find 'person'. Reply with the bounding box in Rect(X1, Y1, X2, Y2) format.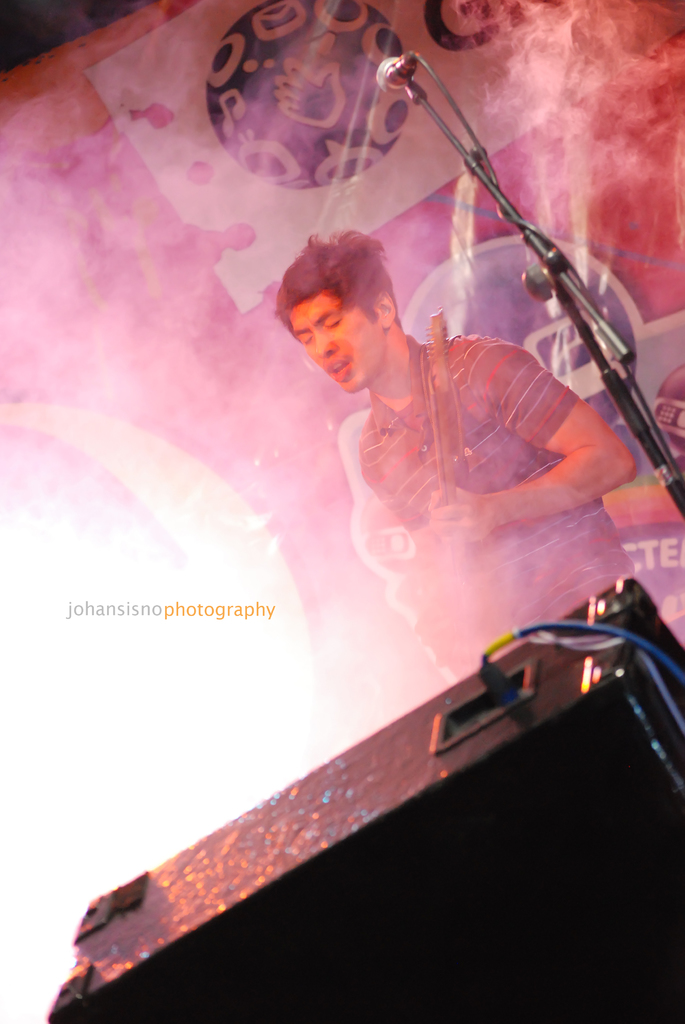
Rect(268, 206, 599, 705).
